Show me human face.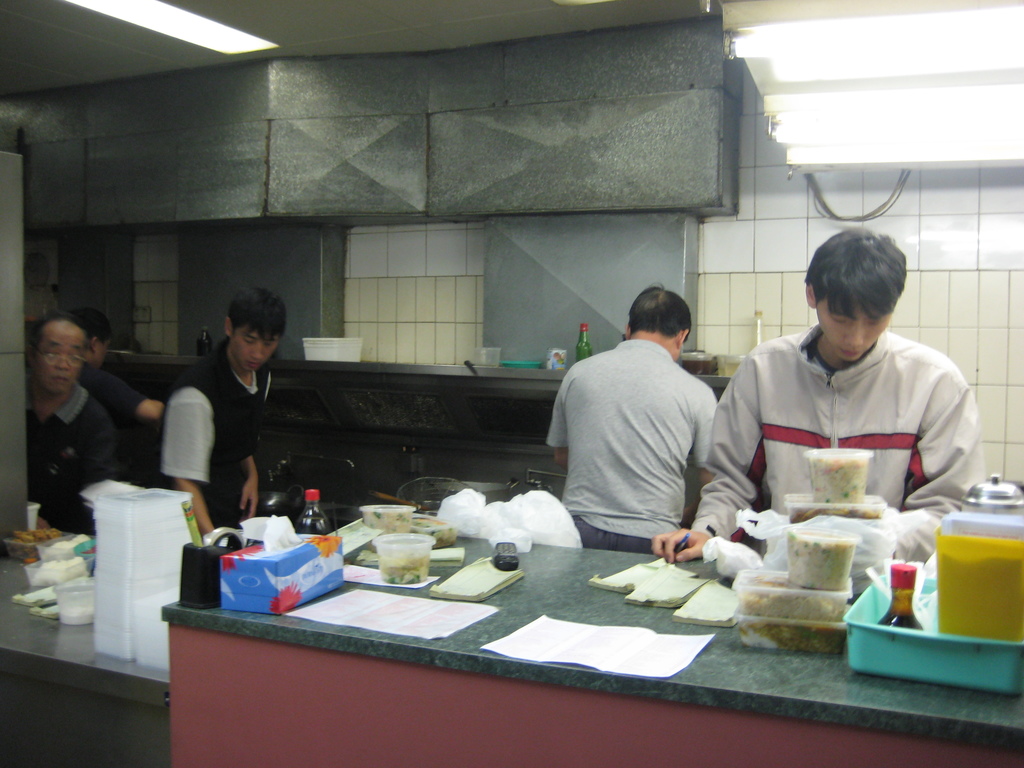
human face is here: 234 320 284 371.
